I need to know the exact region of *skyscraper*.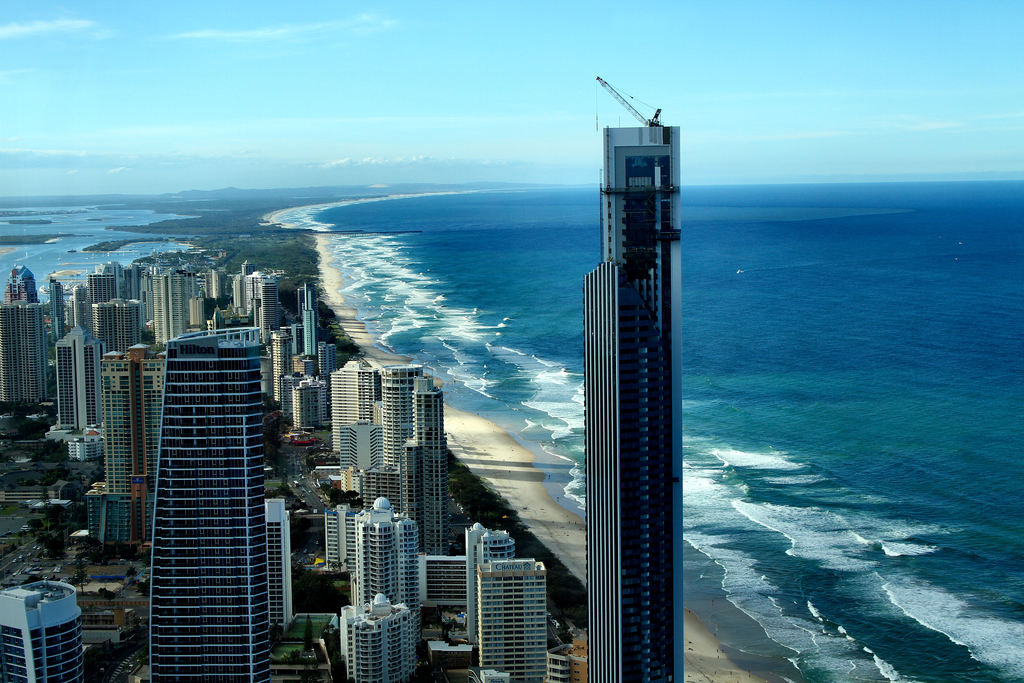
Region: (x1=328, y1=346, x2=385, y2=446).
